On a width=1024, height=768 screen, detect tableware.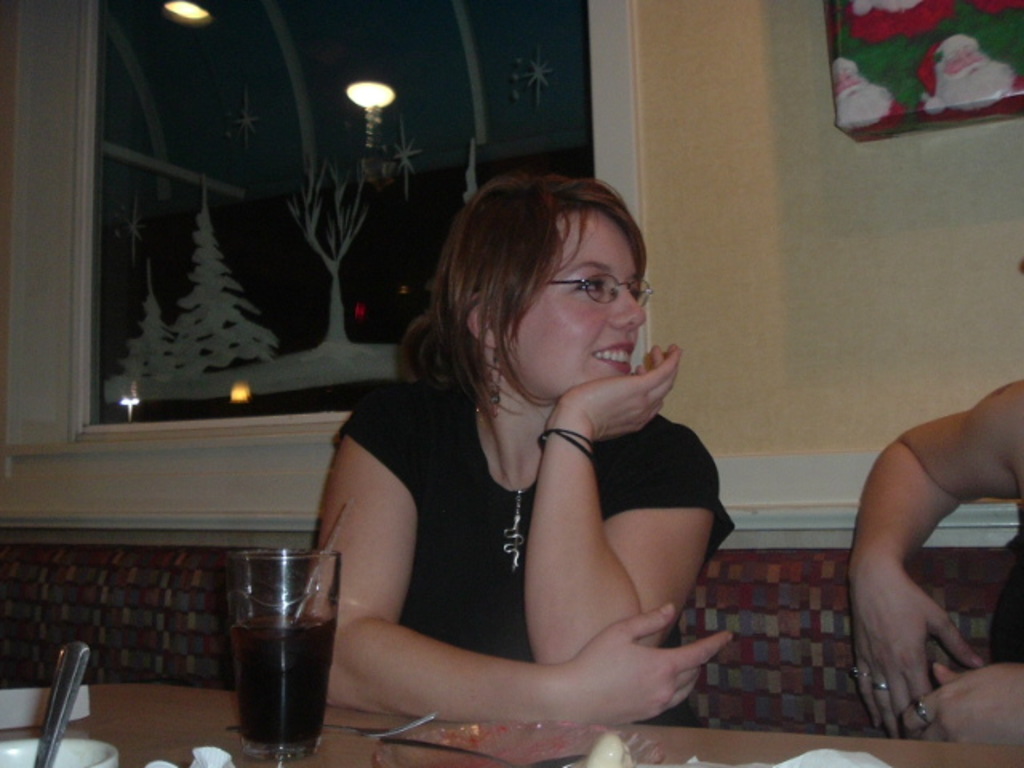
(x1=219, y1=541, x2=336, y2=752).
